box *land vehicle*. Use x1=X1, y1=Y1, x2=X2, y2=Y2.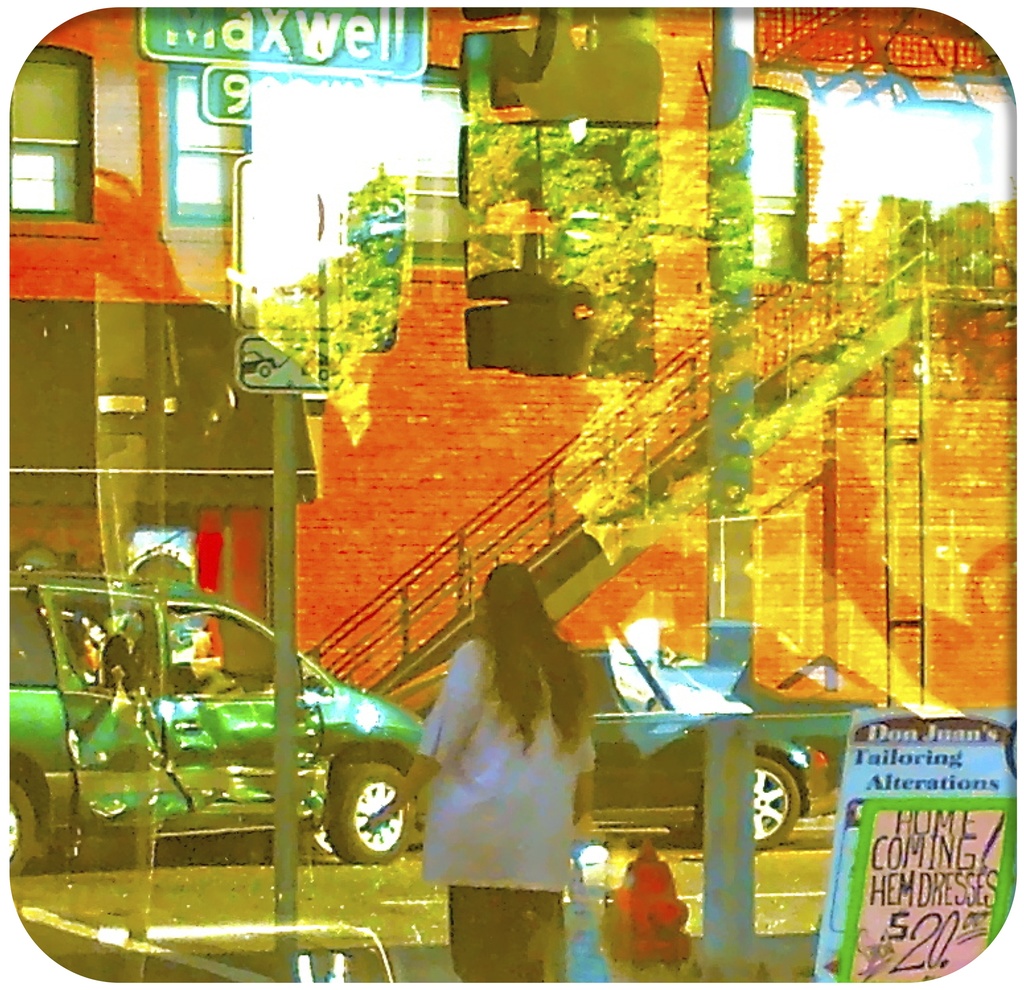
x1=306, y1=642, x2=883, y2=856.
